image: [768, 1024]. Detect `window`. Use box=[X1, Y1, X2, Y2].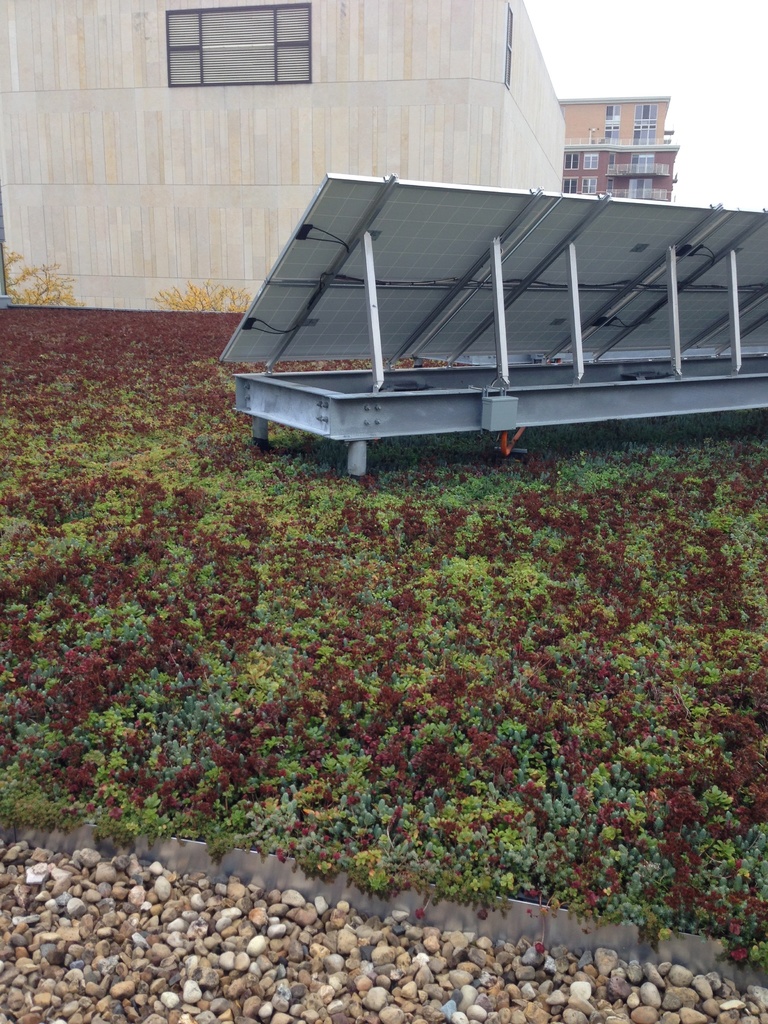
box=[636, 152, 655, 169].
